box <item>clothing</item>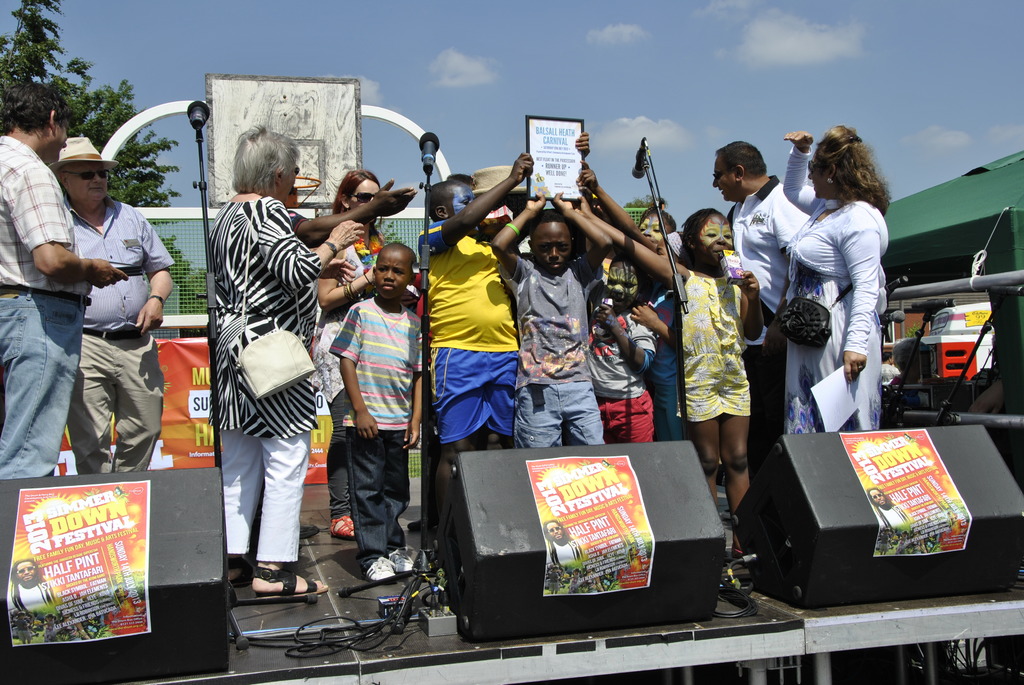
(300,232,387,519)
